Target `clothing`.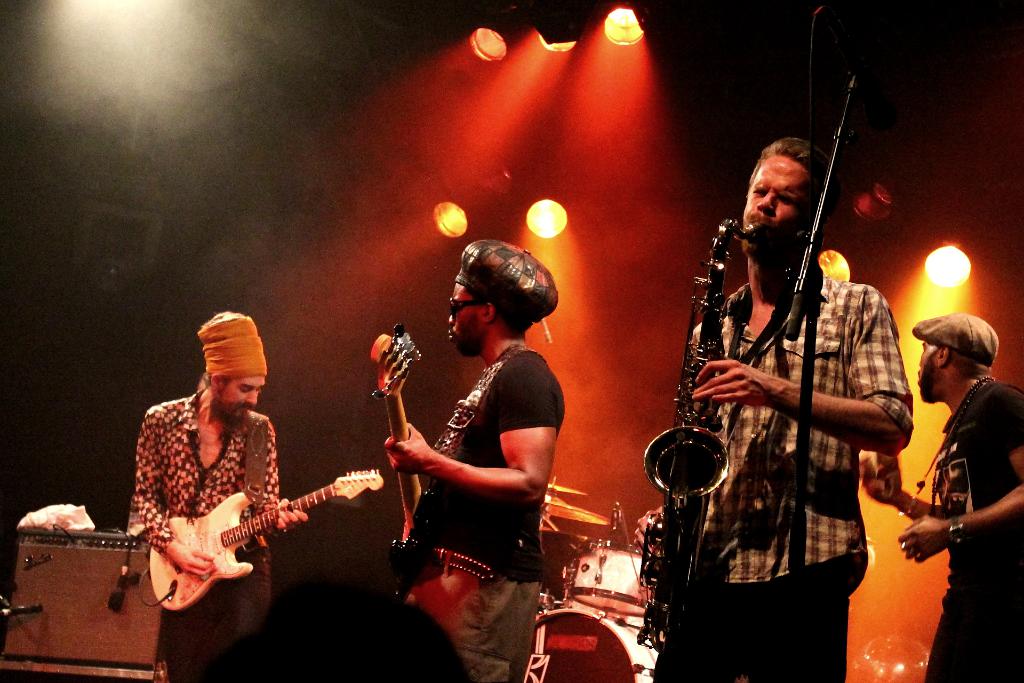
Target region: 668, 549, 870, 682.
